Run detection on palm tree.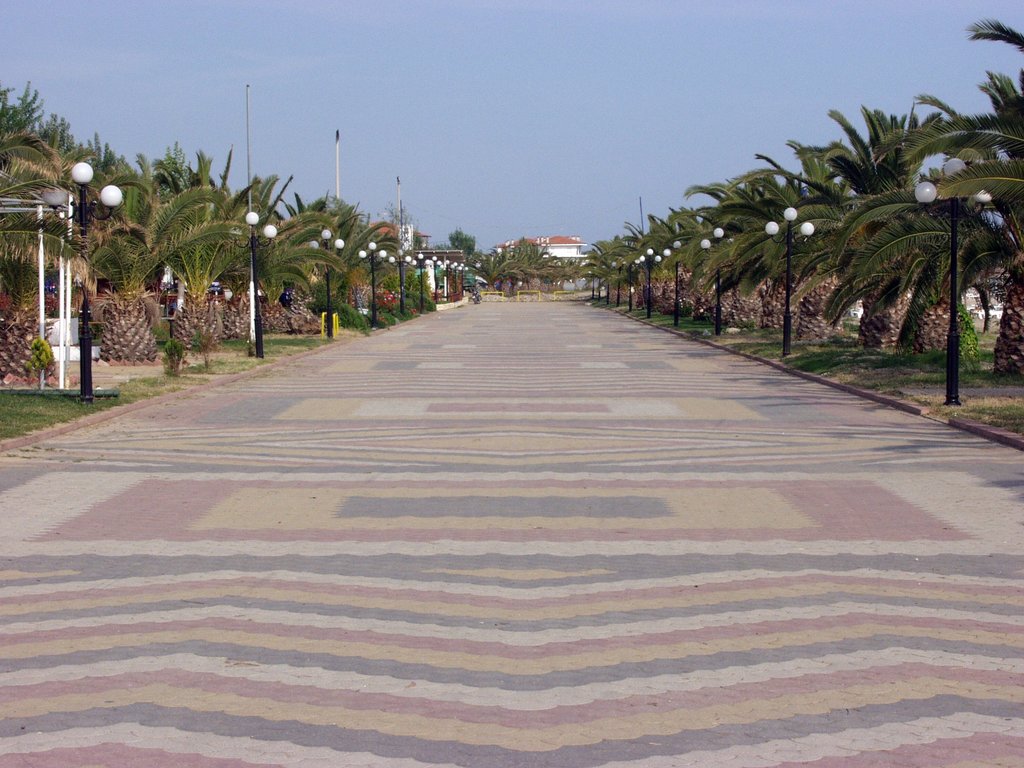
Result: [723, 167, 874, 375].
